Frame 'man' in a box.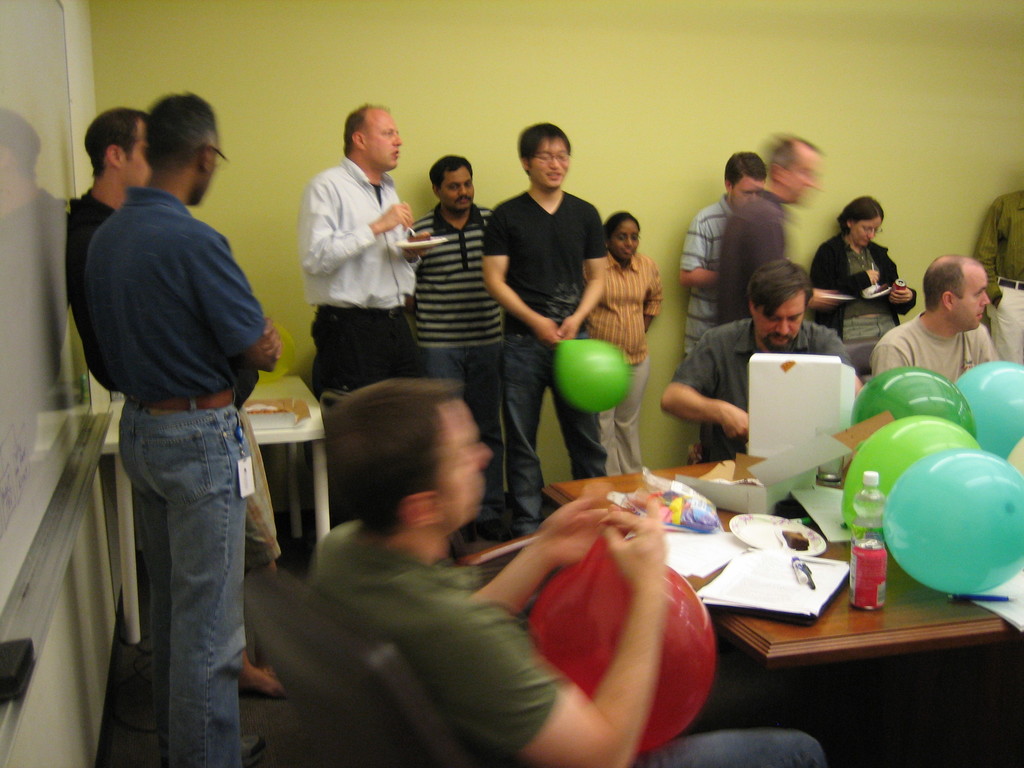
bbox=[676, 152, 769, 368].
